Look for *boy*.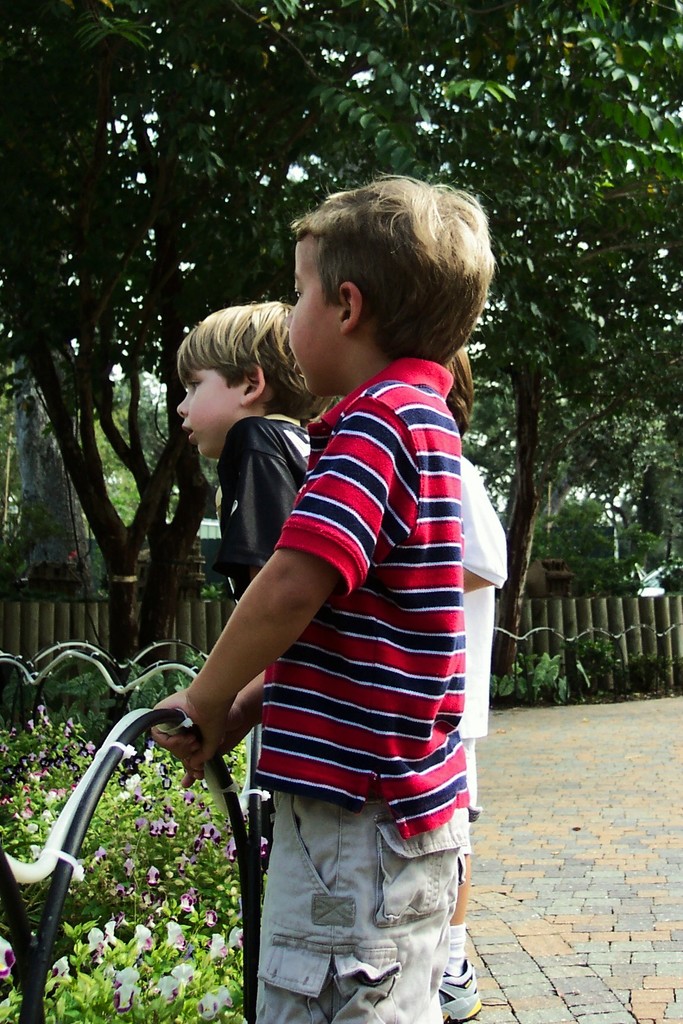
Found: bbox=(172, 293, 490, 1021).
